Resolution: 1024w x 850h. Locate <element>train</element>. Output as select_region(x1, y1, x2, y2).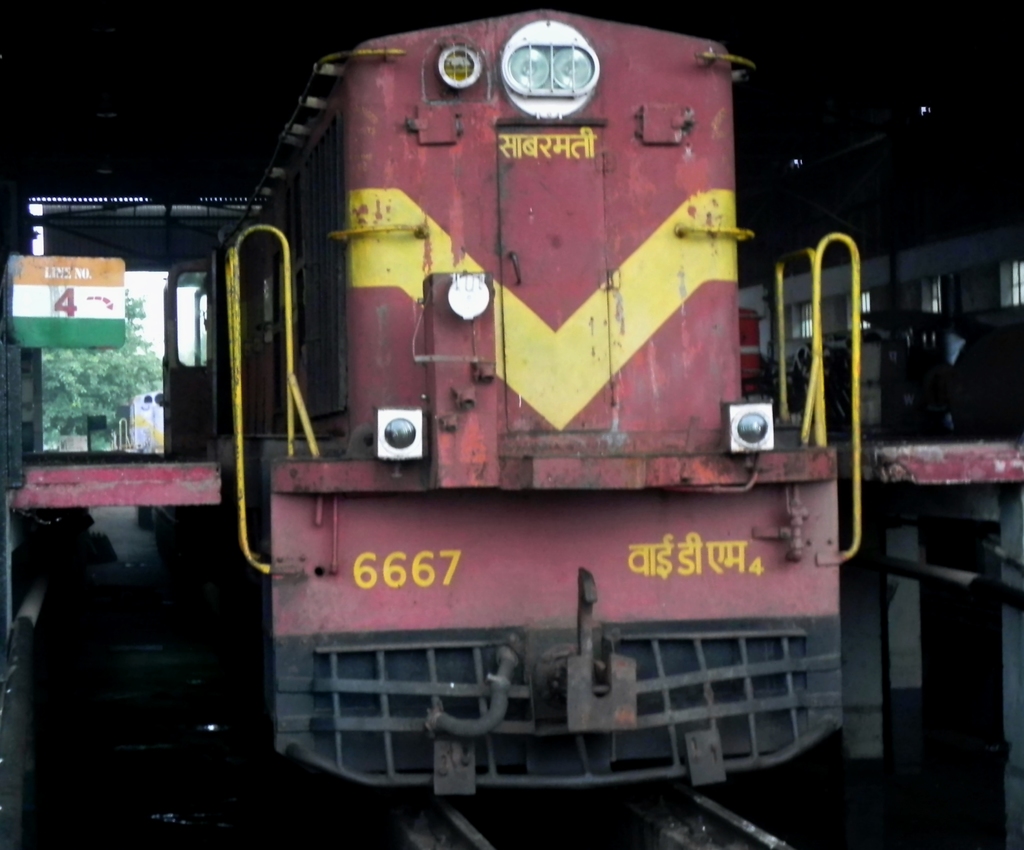
select_region(158, 4, 863, 795).
